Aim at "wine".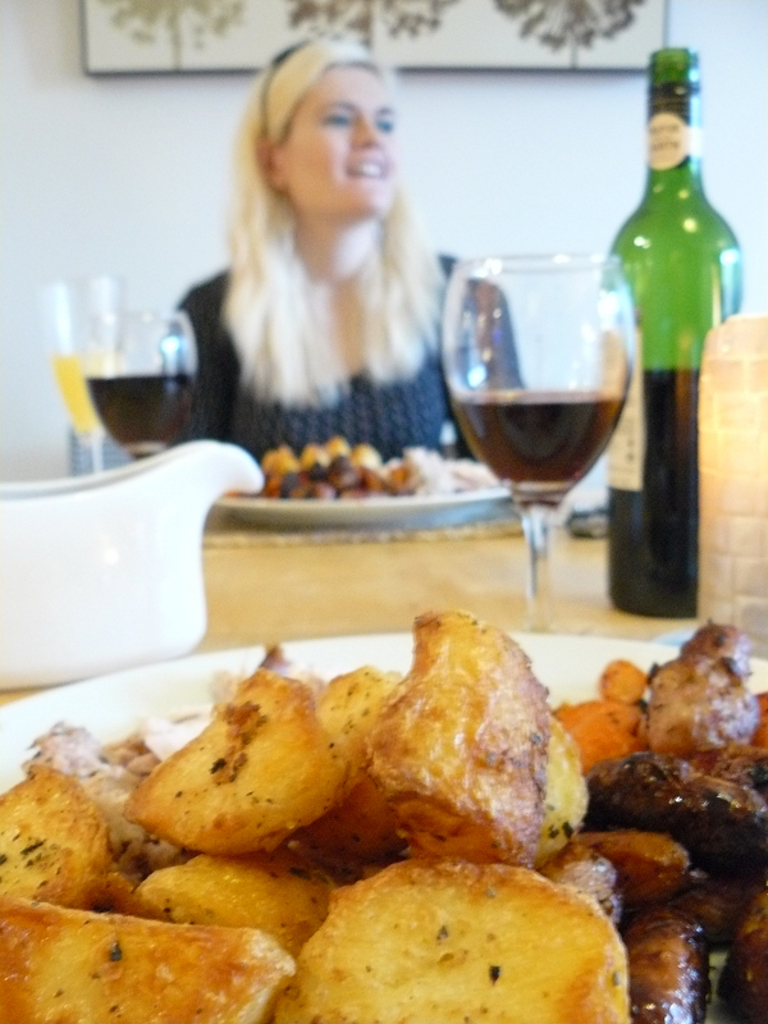
Aimed at {"x1": 86, "y1": 369, "x2": 195, "y2": 456}.
